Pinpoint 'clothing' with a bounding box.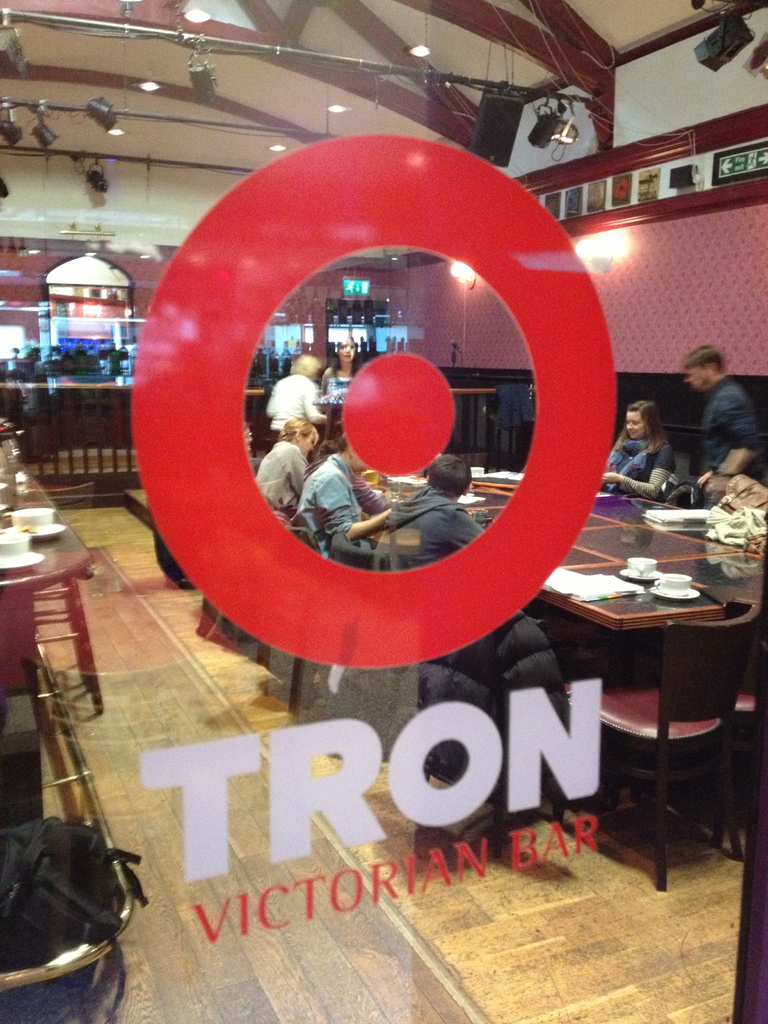
[left=255, top=435, right=314, bottom=518].
